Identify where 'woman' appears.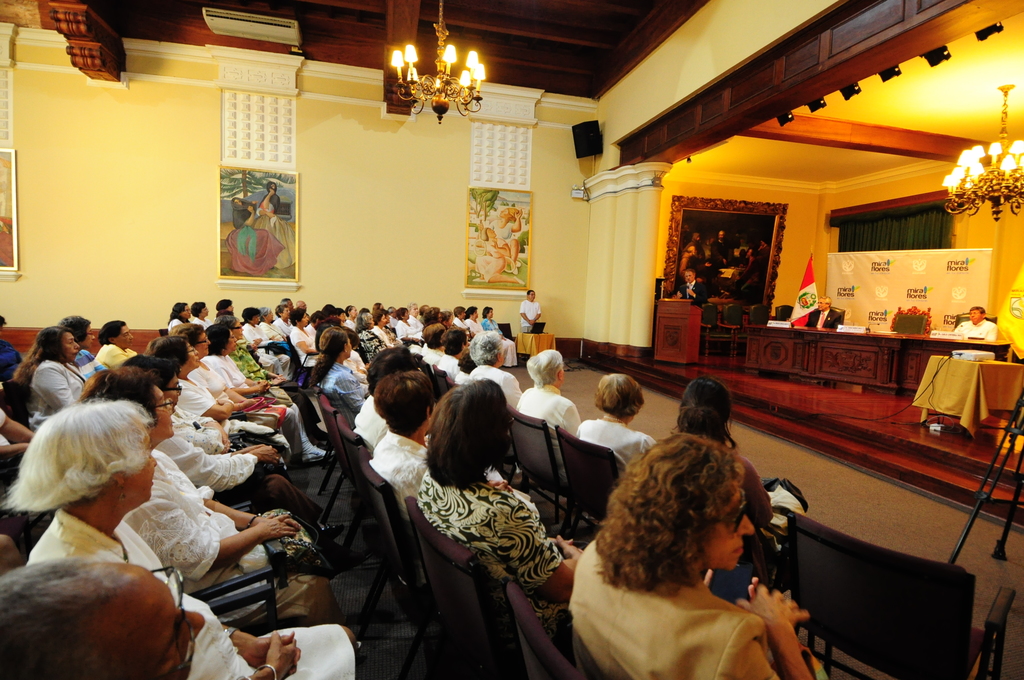
Appears at [left=271, top=302, right=291, bottom=337].
